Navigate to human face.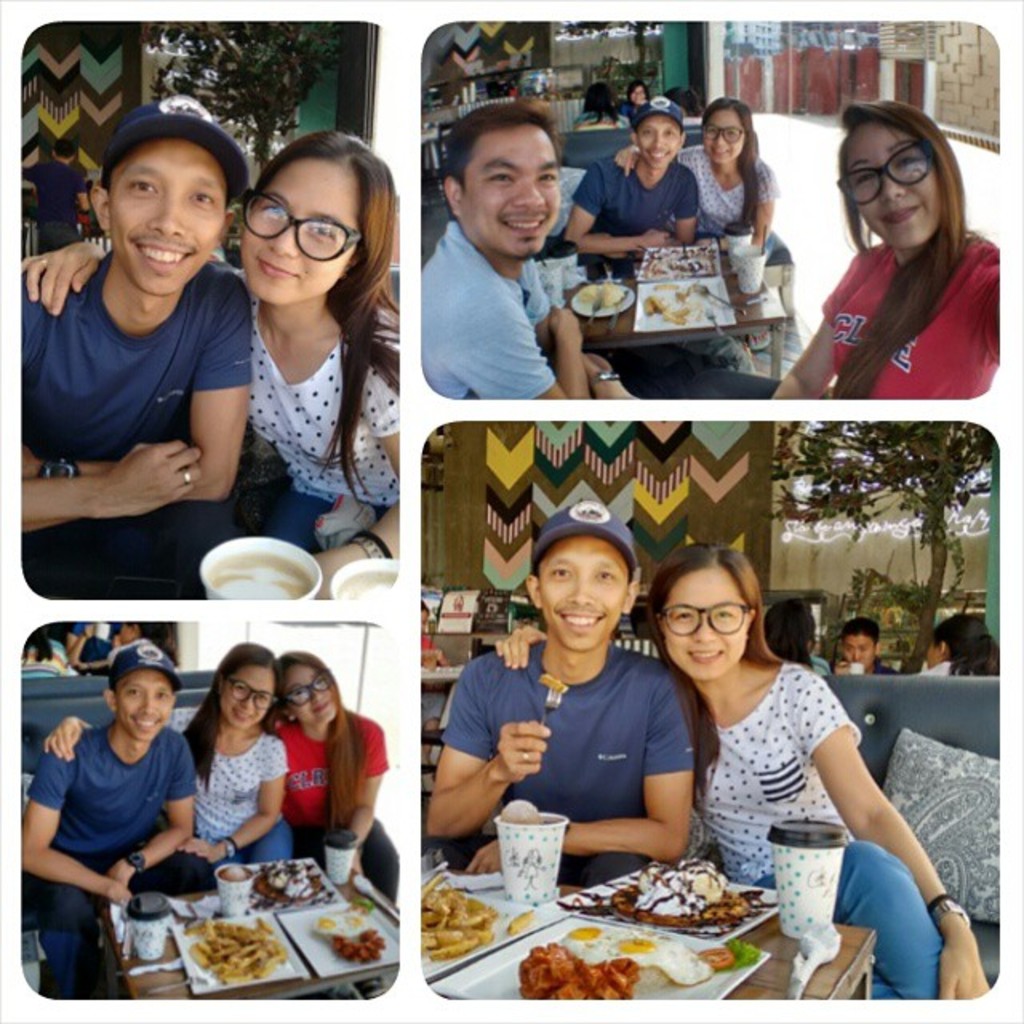
Navigation target: box(702, 104, 749, 171).
